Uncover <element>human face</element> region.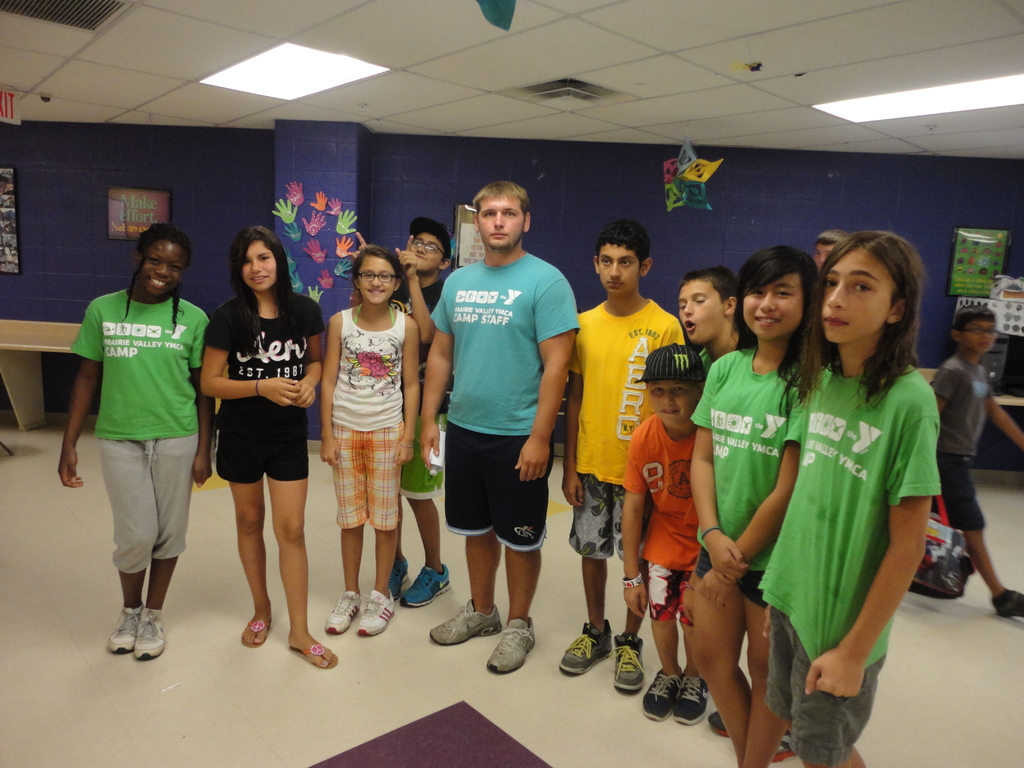
Uncovered: {"x1": 140, "y1": 230, "x2": 185, "y2": 299}.
